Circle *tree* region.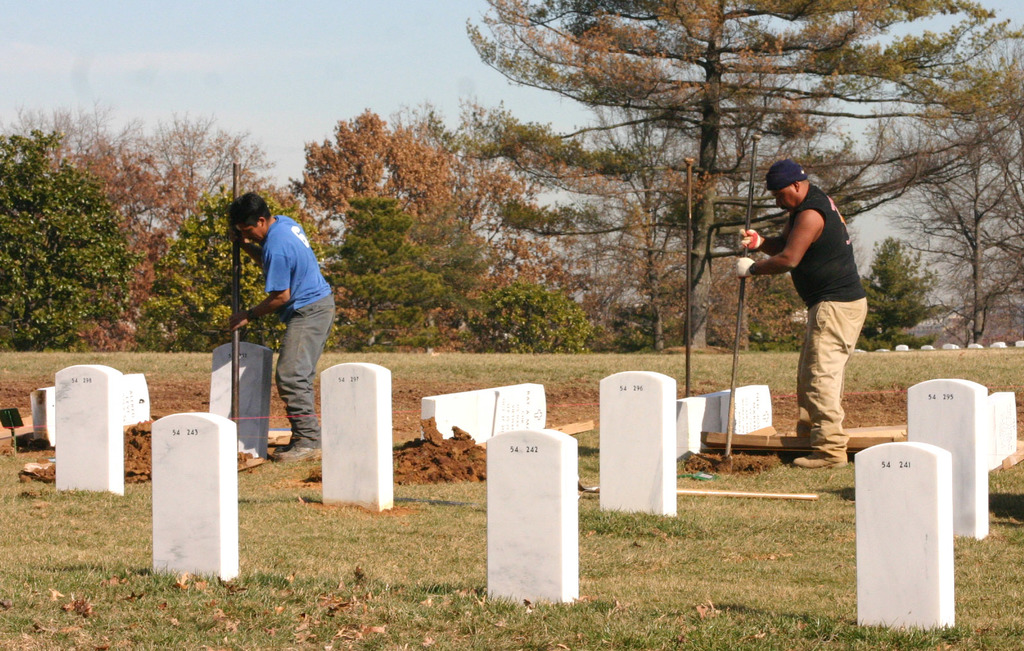
Region: crop(14, 110, 282, 343).
